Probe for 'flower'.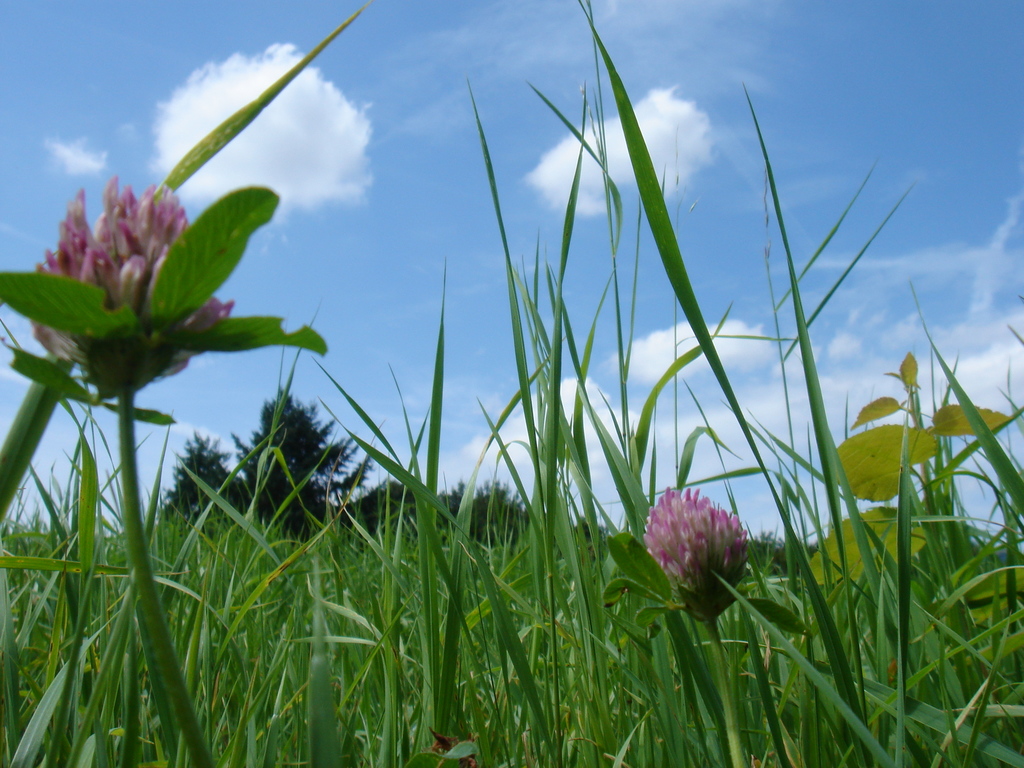
Probe result: detection(642, 487, 752, 621).
